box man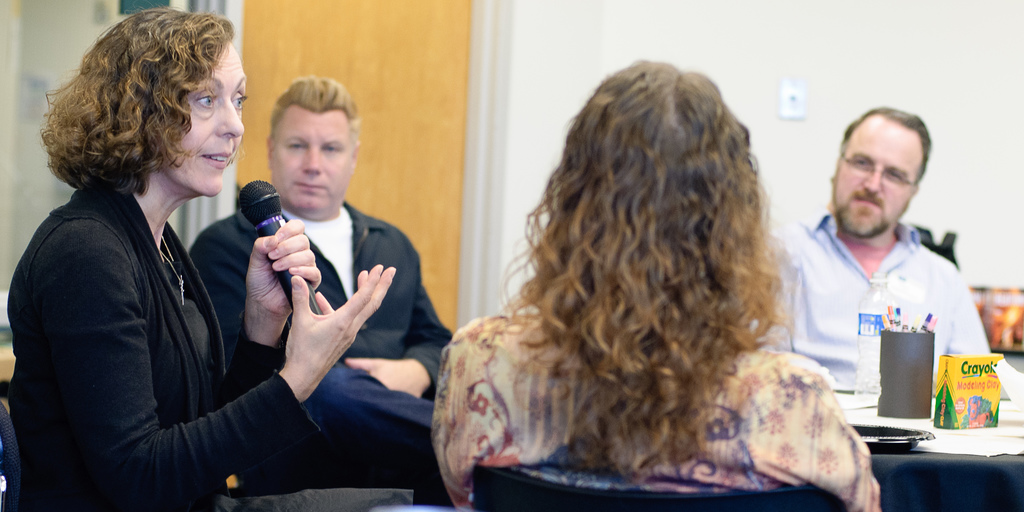
select_region(189, 73, 454, 503)
